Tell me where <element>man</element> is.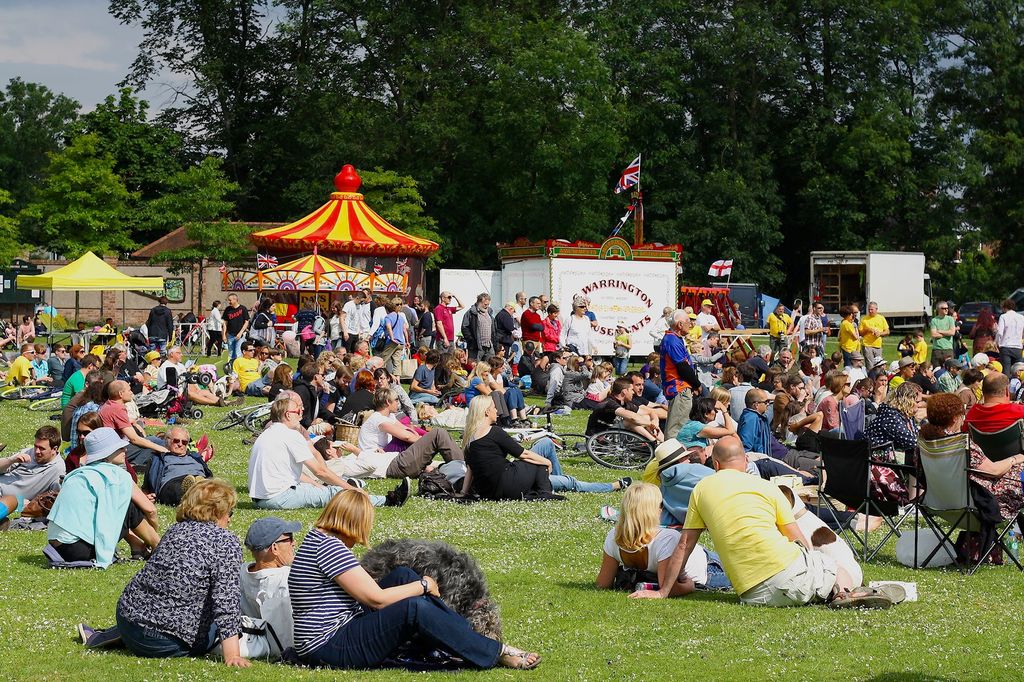
<element>man</element> is at detection(964, 372, 1023, 431).
